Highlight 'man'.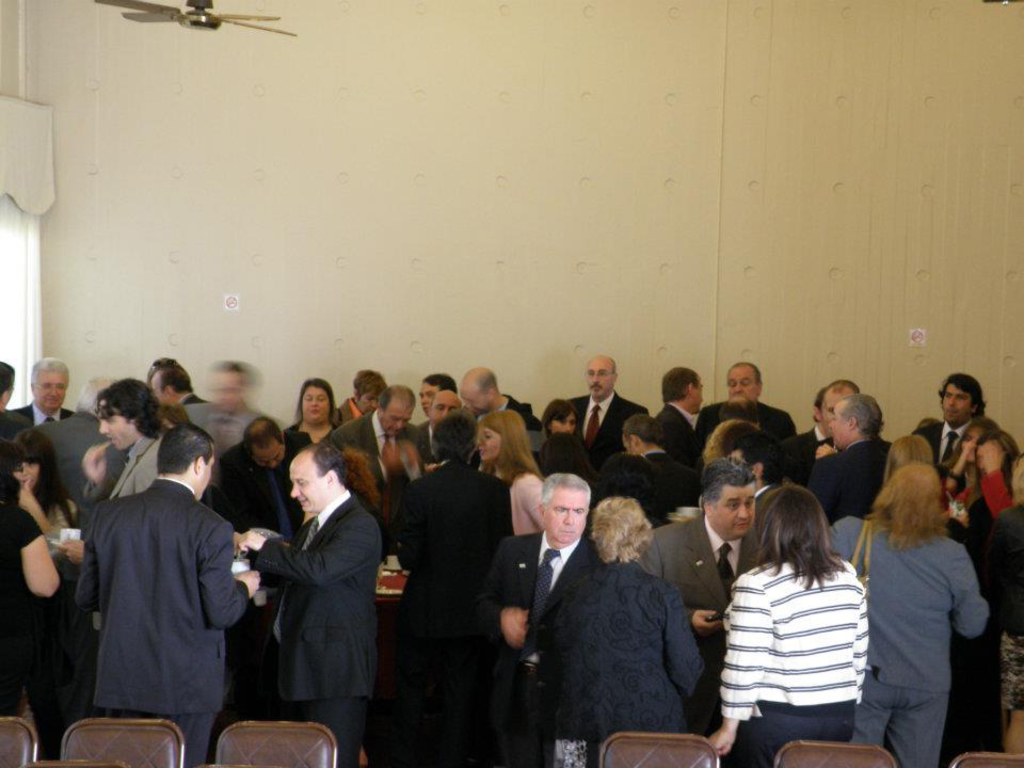
Highlighted region: [x1=688, y1=362, x2=797, y2=453].
